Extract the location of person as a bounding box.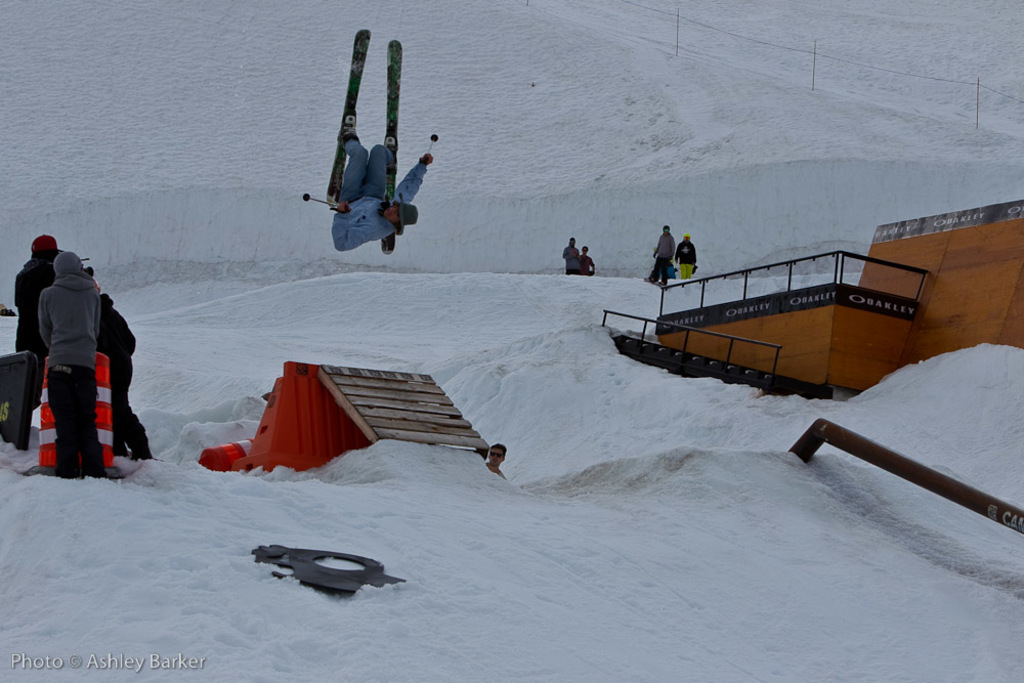
<bbox>16, 238, 58, 384</bbox>.
